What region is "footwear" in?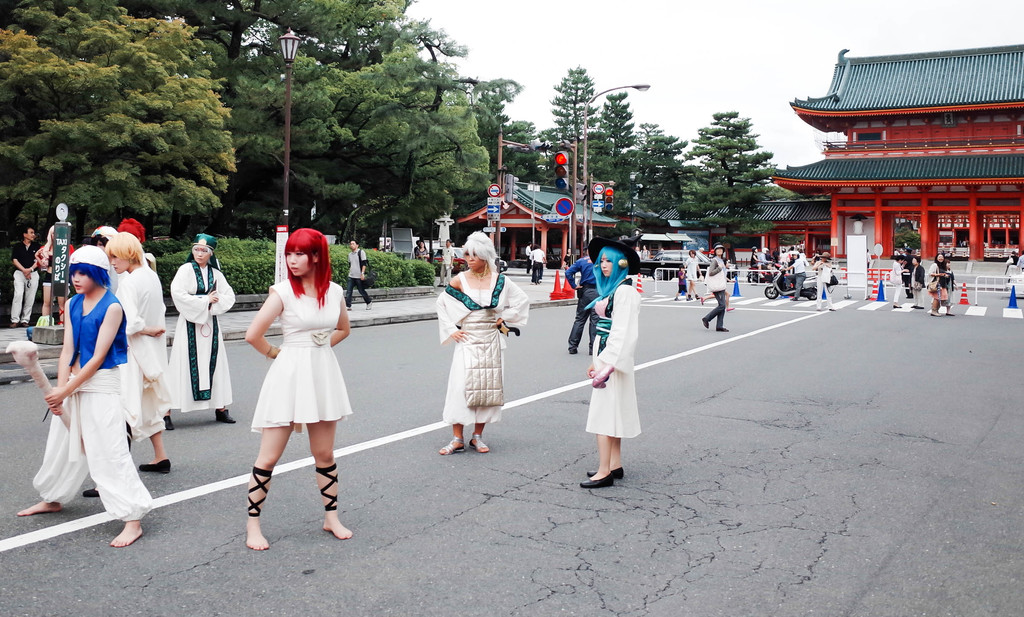
672:291:735:312.
